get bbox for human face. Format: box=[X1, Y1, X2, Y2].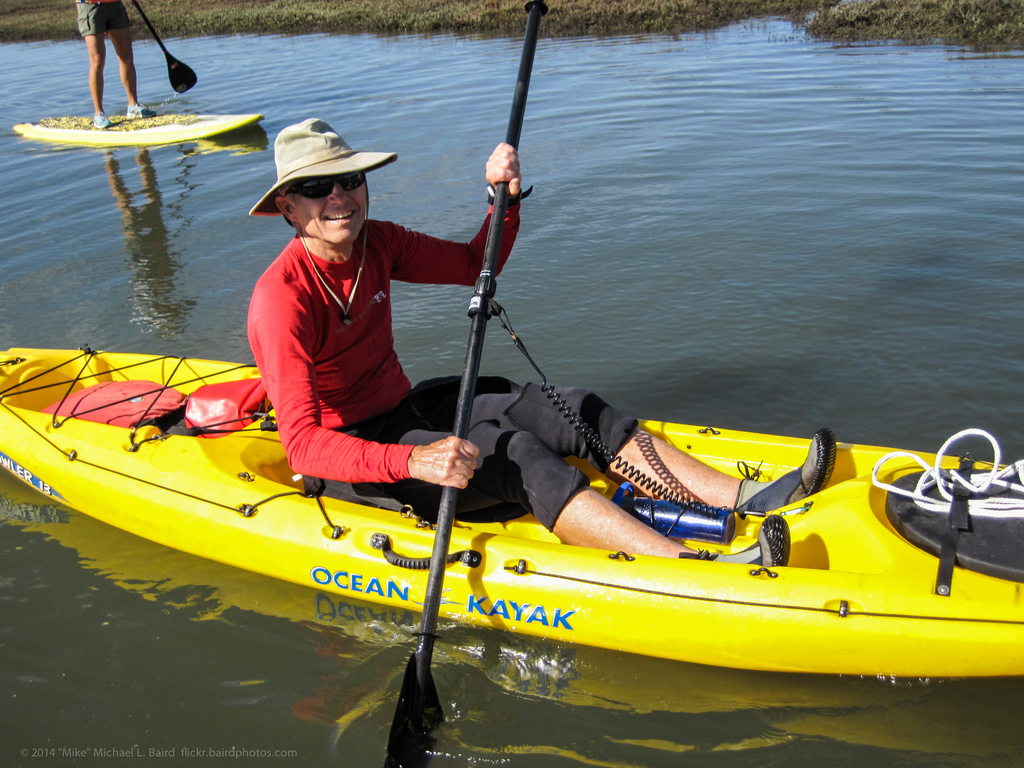
box=[292, 172, 369, 241].
